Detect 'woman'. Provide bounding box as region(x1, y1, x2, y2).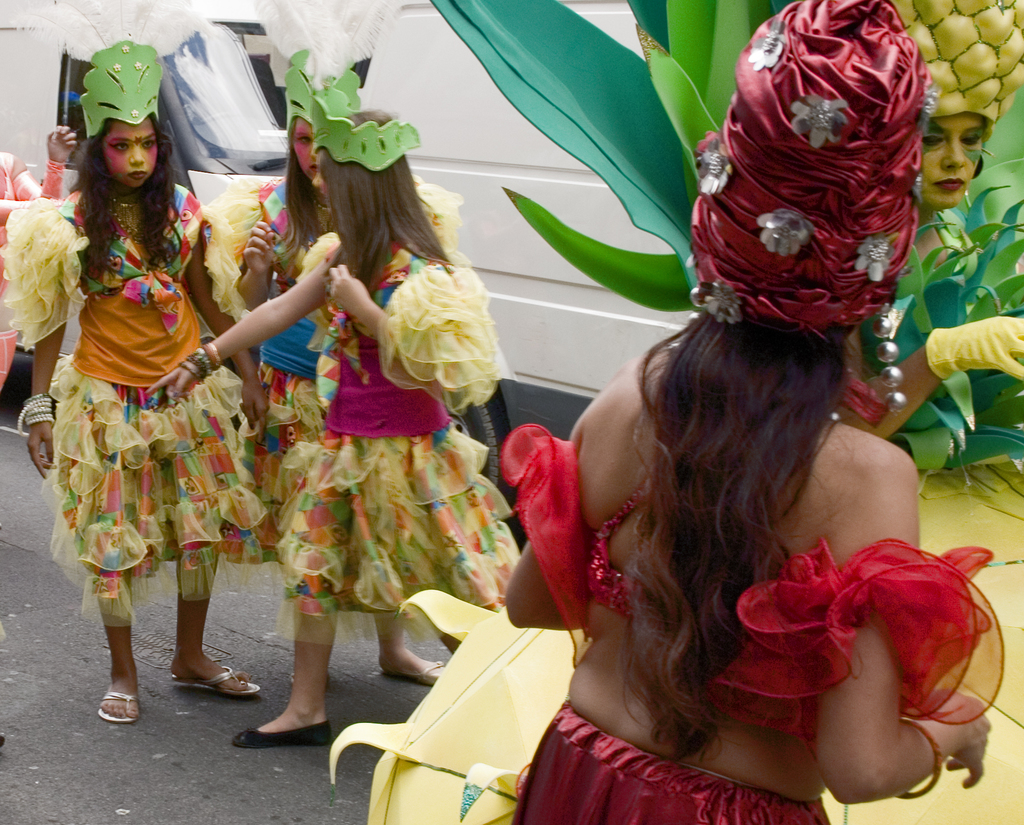
region(141, 118, 506, 751).
